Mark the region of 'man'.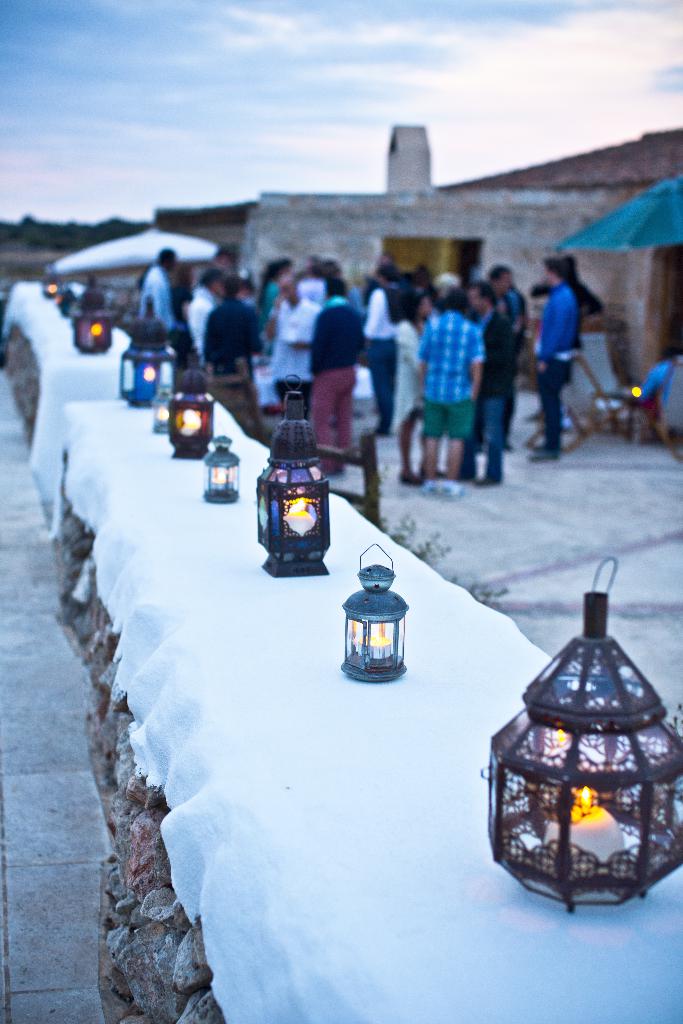
Region: l=533, t=243, r=611, b=452.
